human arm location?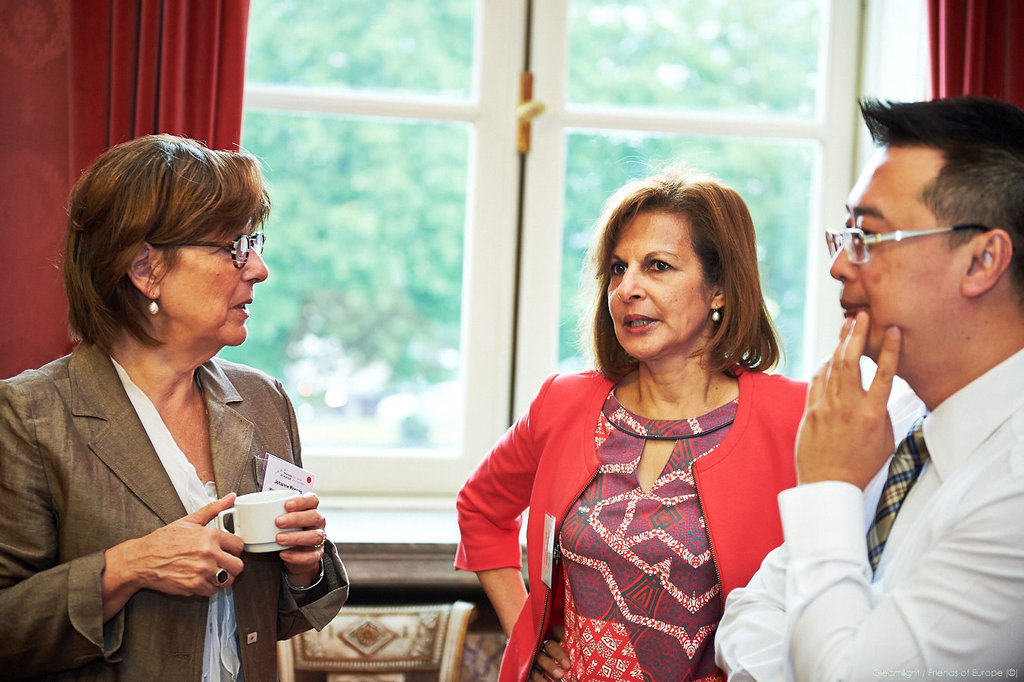
x1=775, y1=302, x2=1023, y2=681
